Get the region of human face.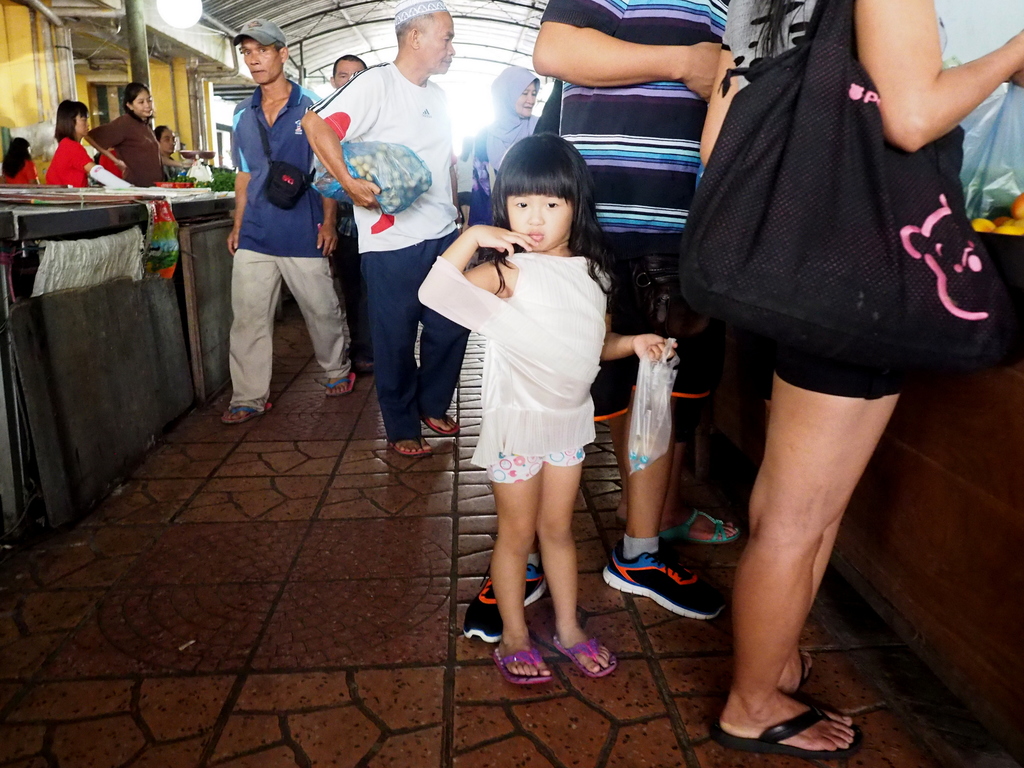
{"x1": 238, "y1": 38, "x2": 285, "y2": 85}.
